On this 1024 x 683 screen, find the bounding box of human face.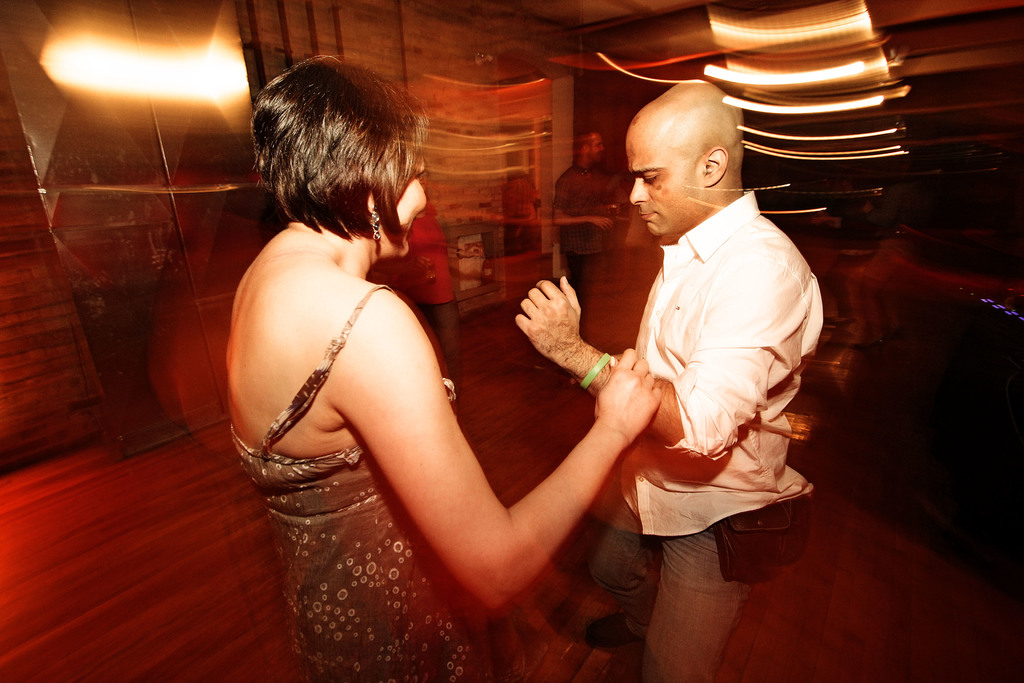
Bounding box: [382,139,429,259].
